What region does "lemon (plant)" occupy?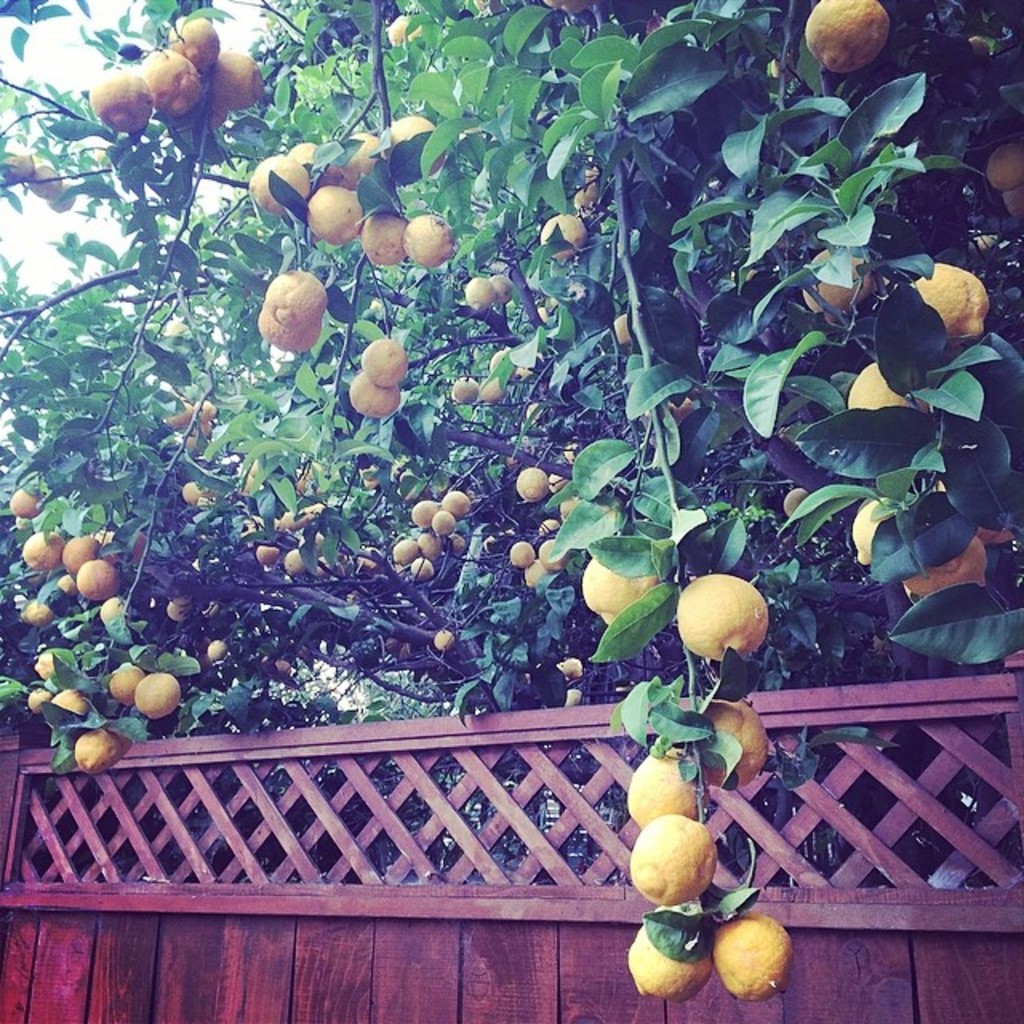
<region>392, 13, 422, 50</region>.
